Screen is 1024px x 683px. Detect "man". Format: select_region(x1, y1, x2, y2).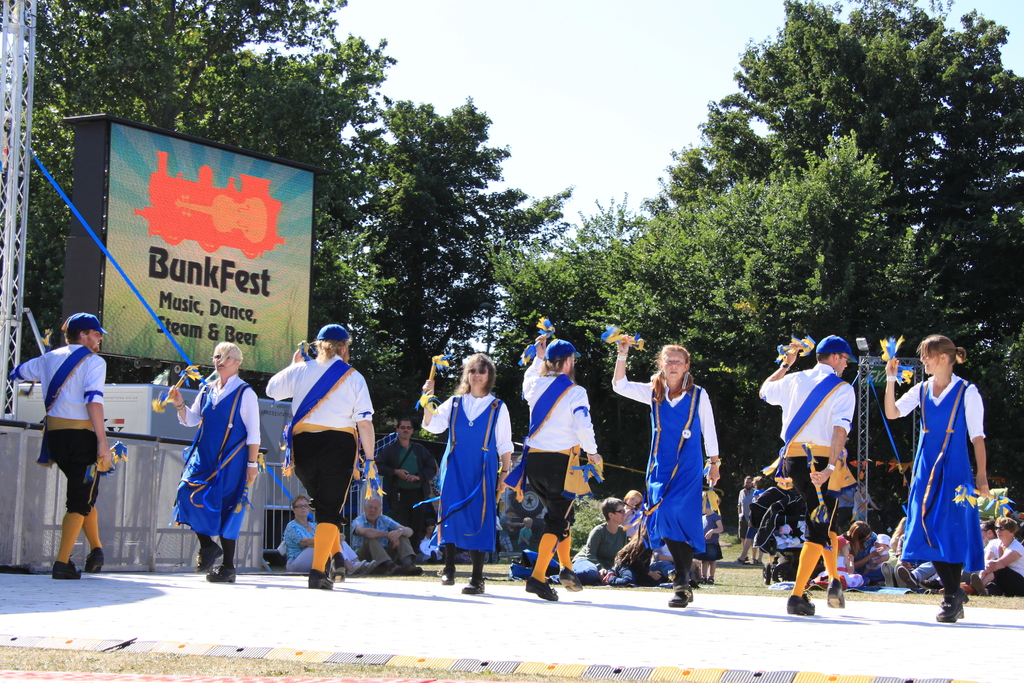
select_region(756, 335, 859, 613).
